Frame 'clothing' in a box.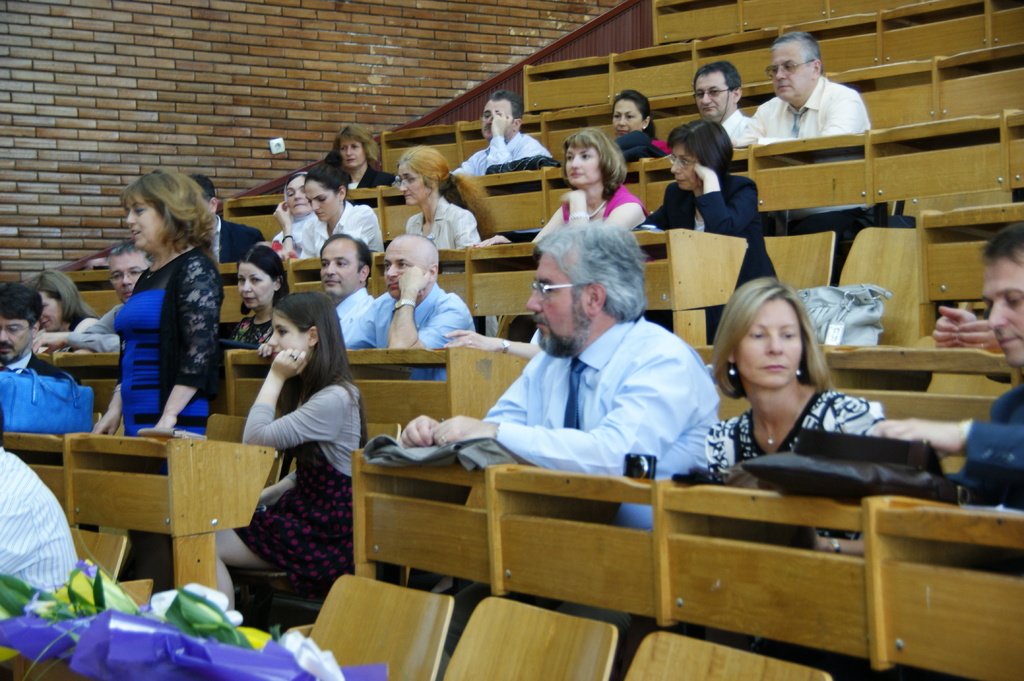
box(938, 376, 1023, 518).
